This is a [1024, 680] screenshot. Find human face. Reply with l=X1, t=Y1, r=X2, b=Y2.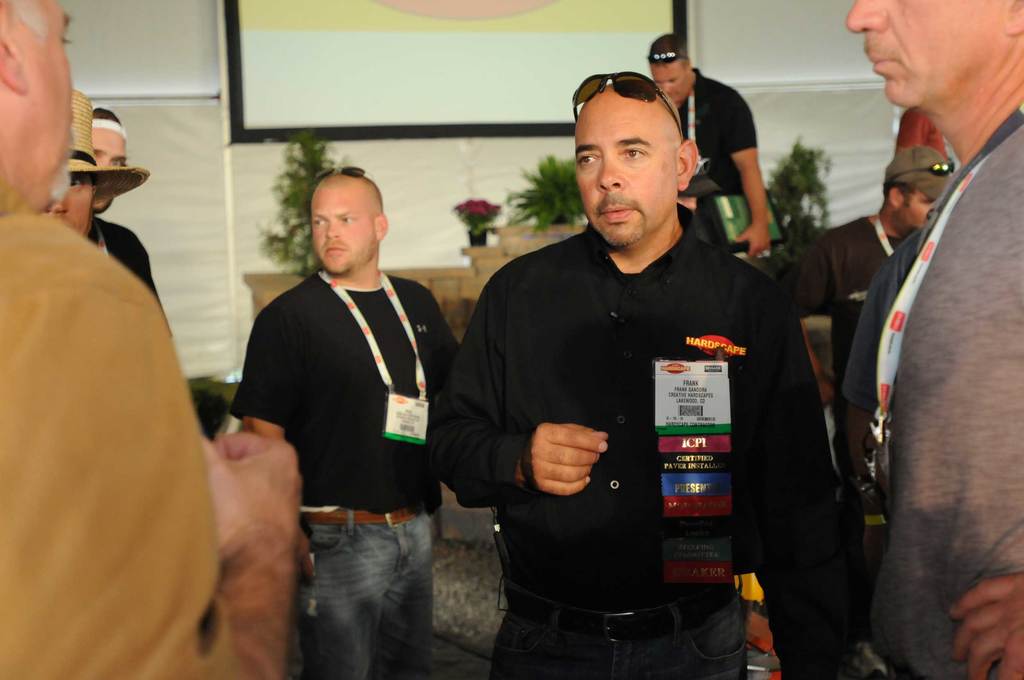
l=573, t=98, r=676, b=241.
